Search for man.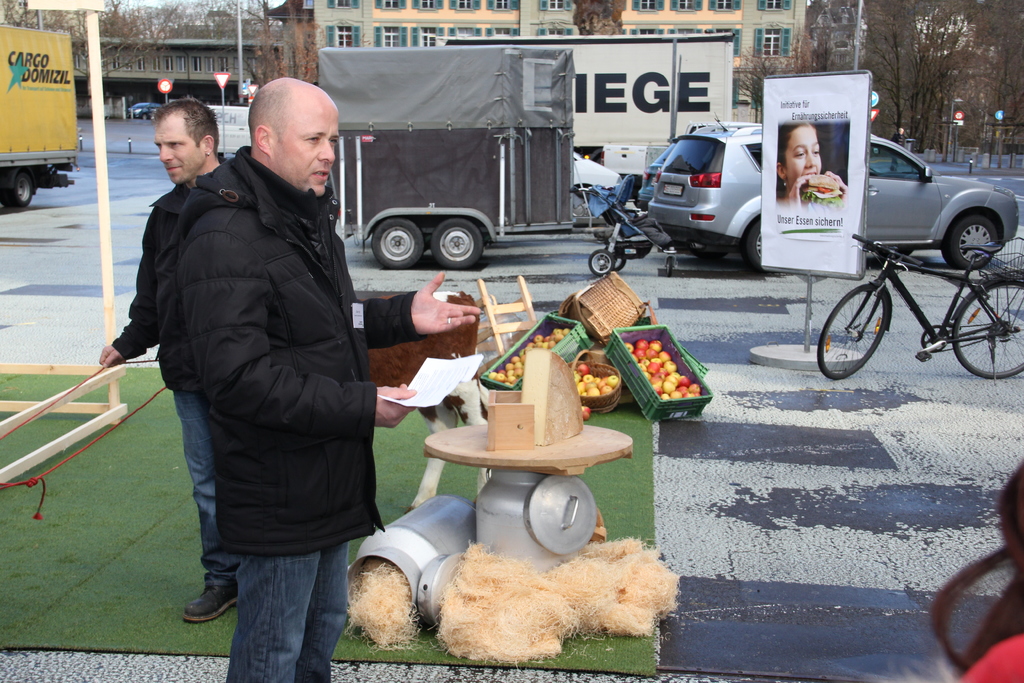
Found at <box>93,96,241,635</box>.
